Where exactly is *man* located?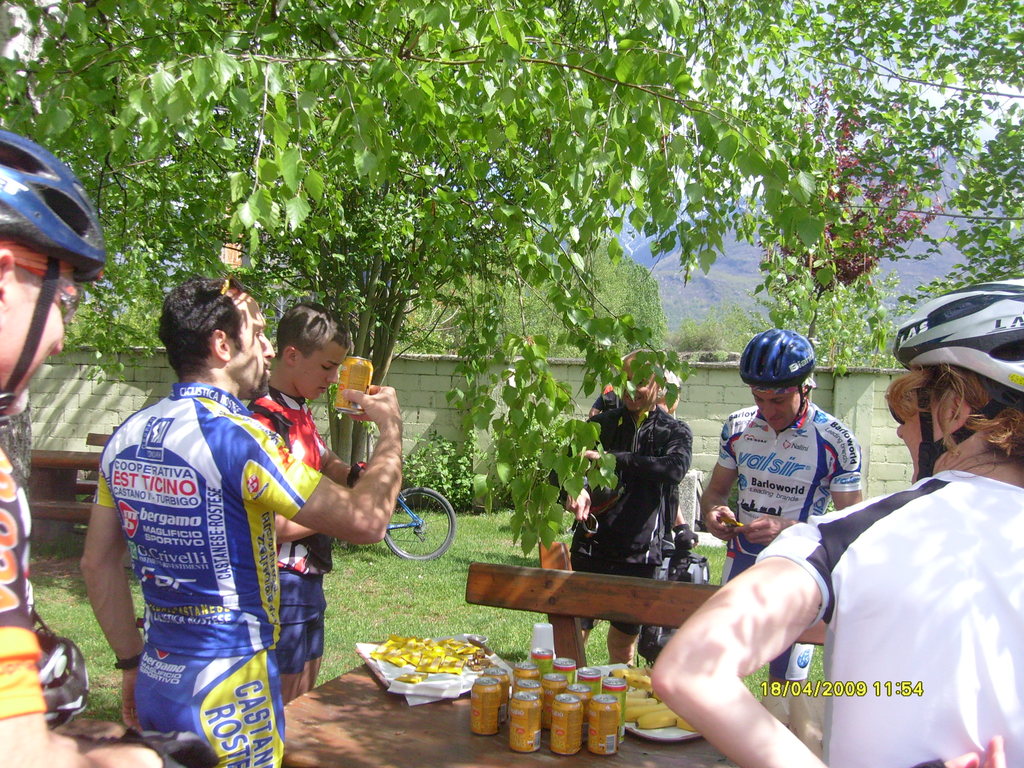
Its bounding box is box(547, 347, 693, 667).
